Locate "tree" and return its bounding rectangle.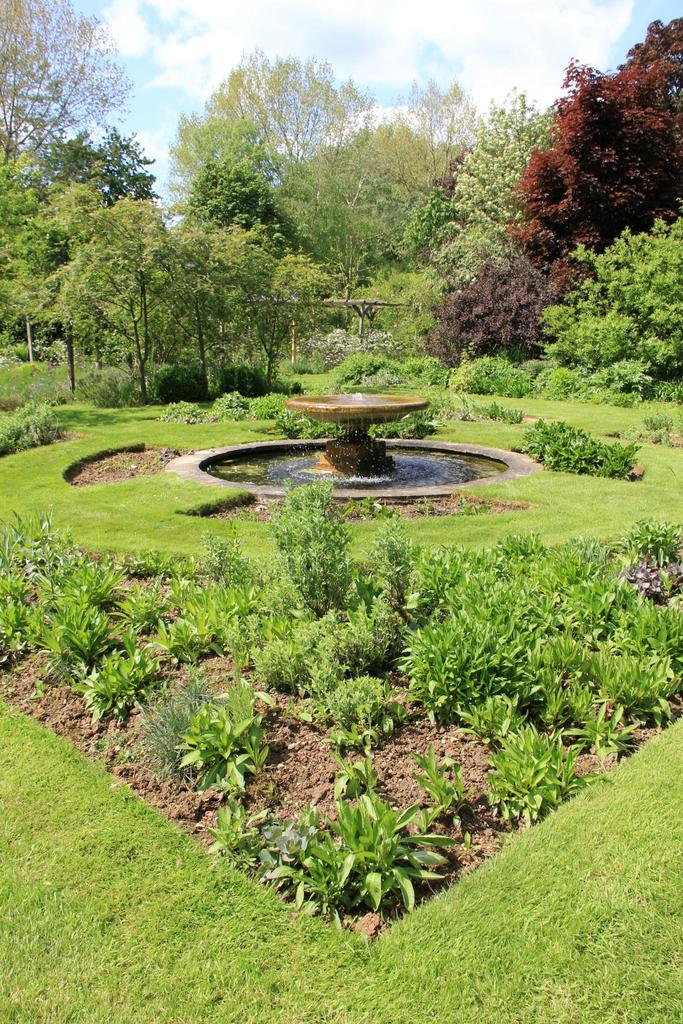
[left=436, top=68, right=548, bottom=244].
